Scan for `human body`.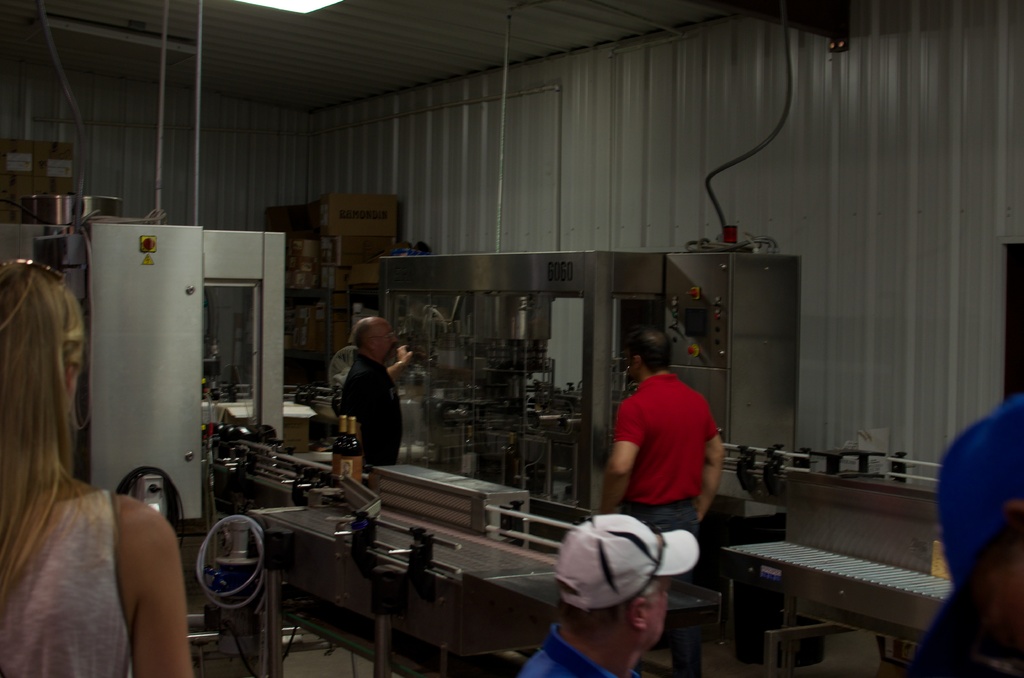
Scan result: bbox(1, 472, 193, 677).
